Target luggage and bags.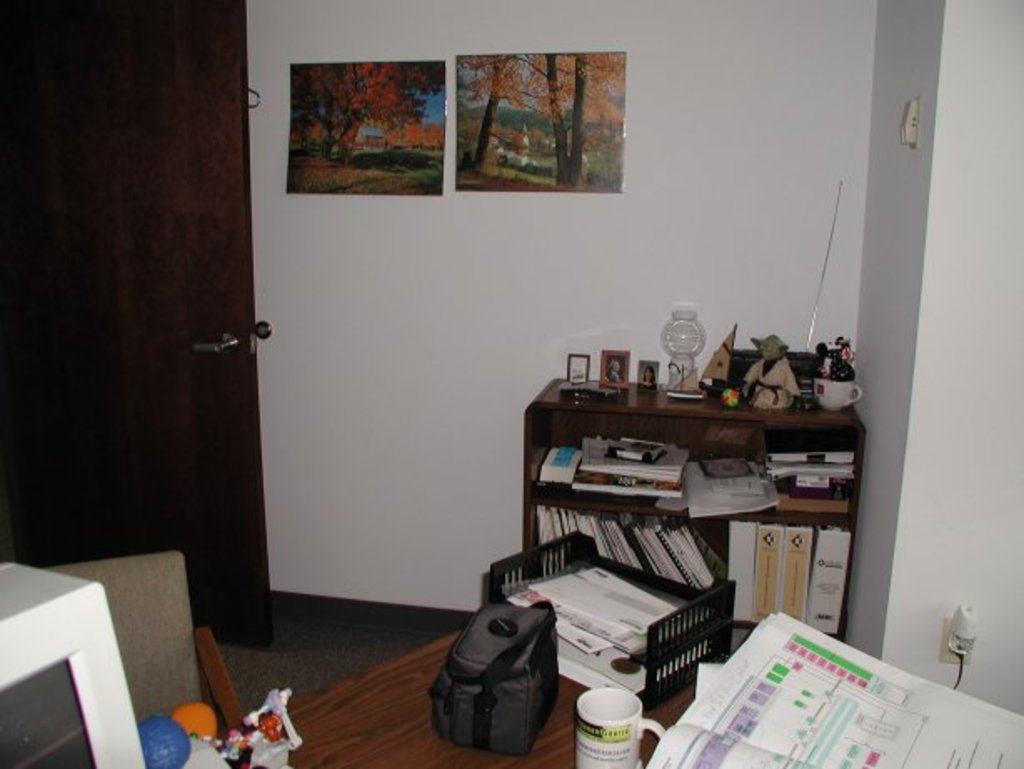
Target region: x1=425, y1=596, x2=570, y2=766.
